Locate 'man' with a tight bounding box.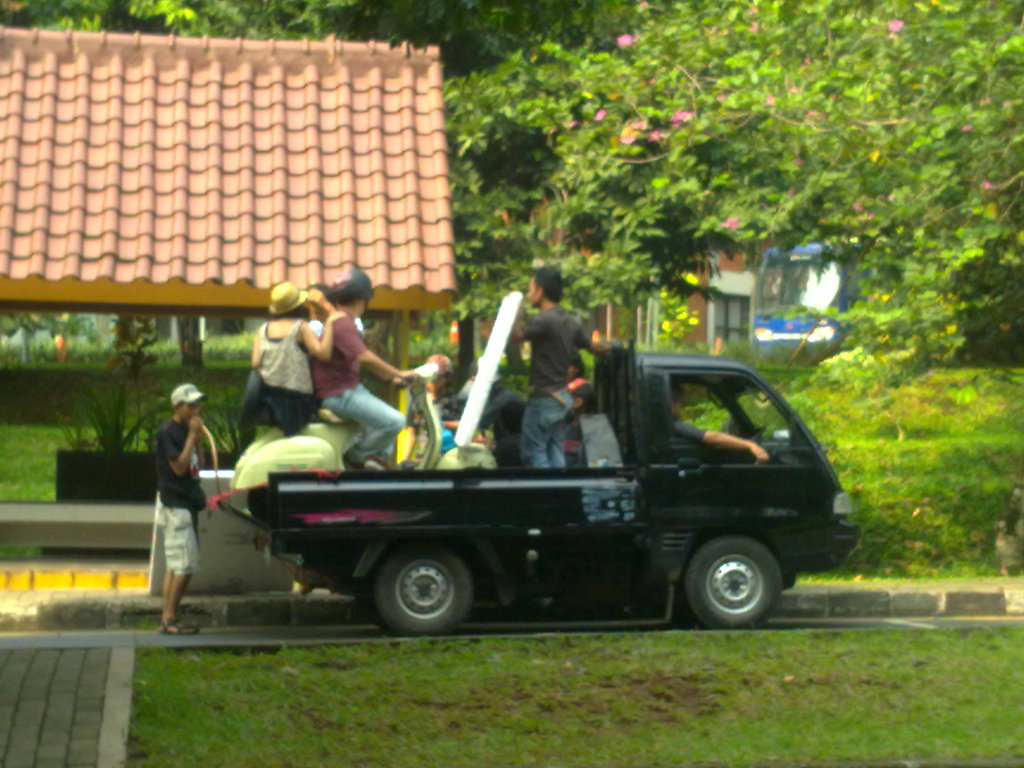
675:392:783:466.
